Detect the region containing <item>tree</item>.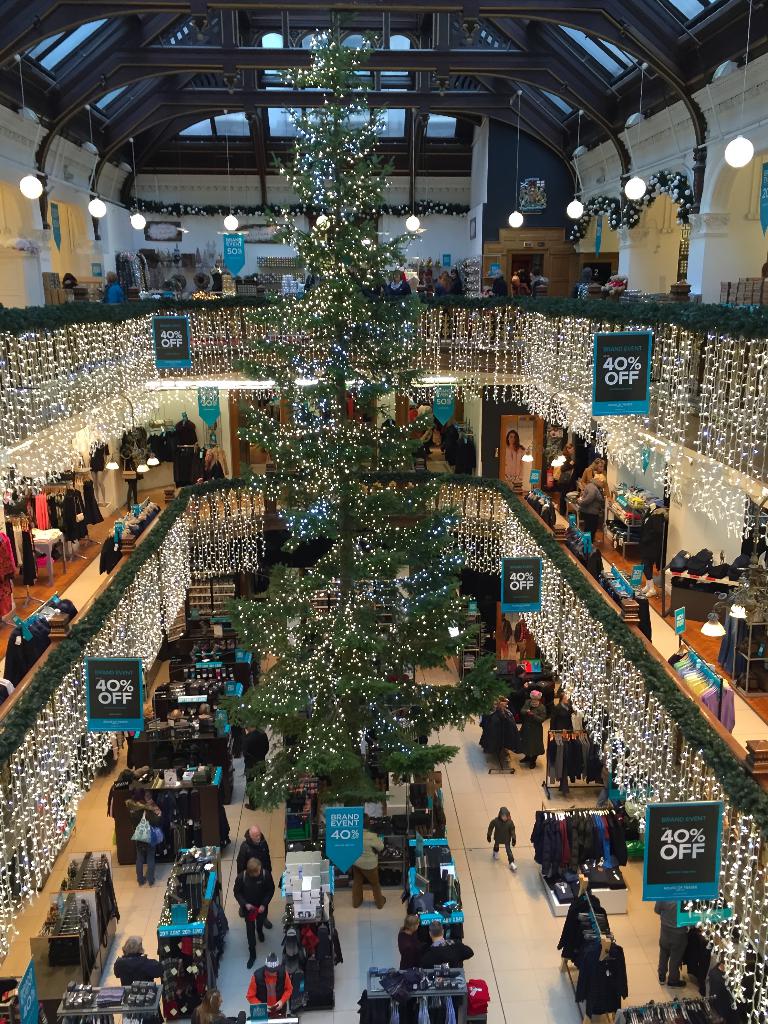
[214, 29, 504, 787].
